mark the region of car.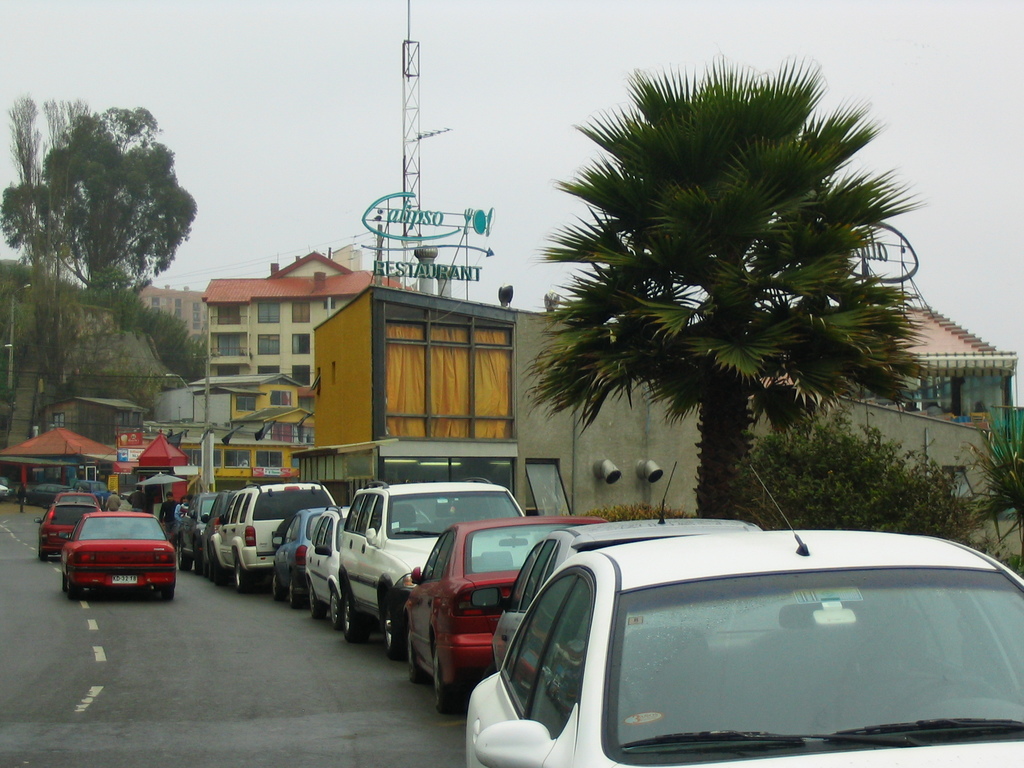
Region: <bbox>175, 488, 215, 568</bbox>.
